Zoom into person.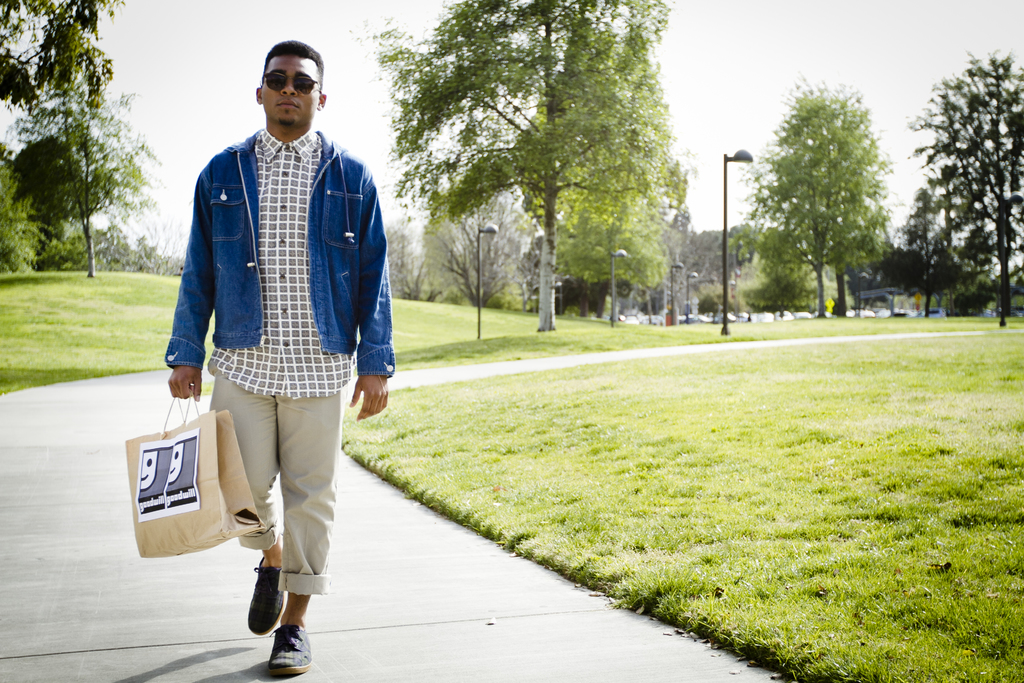
Zoom target: Rect(163, 47, 387, 650).
